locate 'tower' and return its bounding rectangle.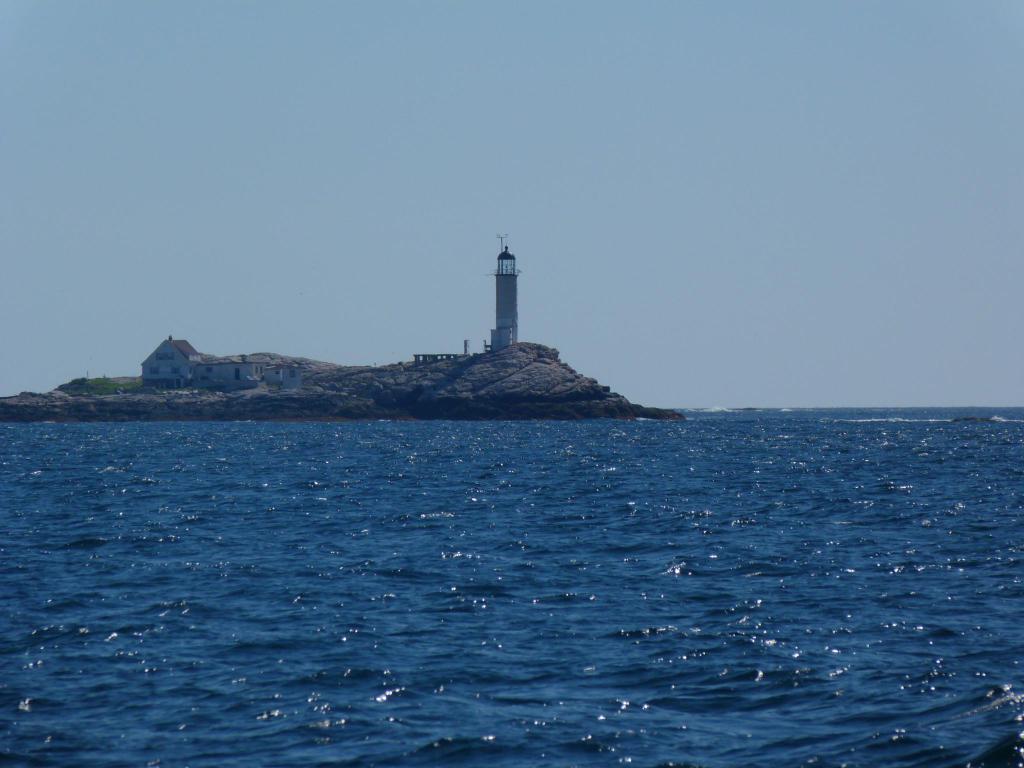
<region>490, 238, 519, 349</region>.
